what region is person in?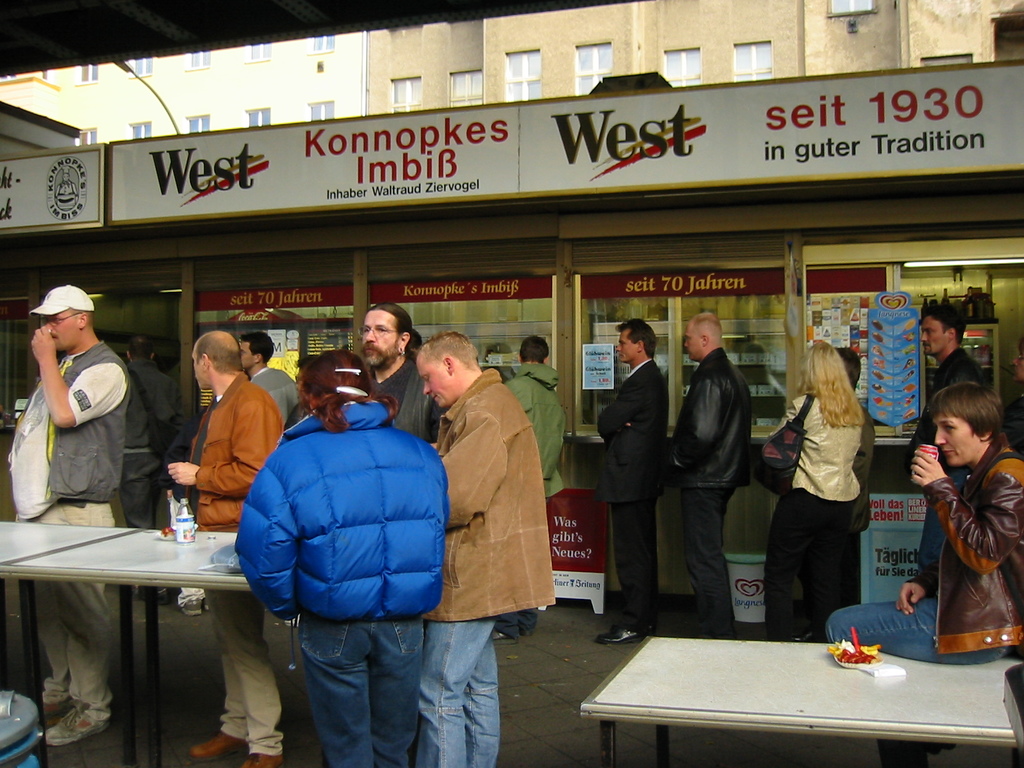
830/341/882/614.
